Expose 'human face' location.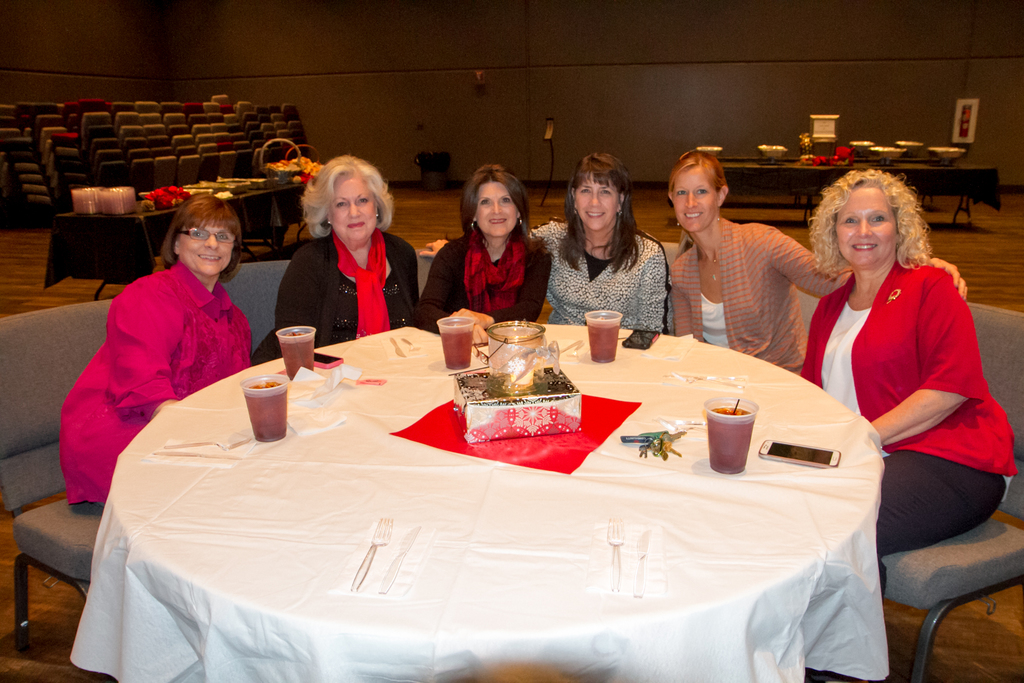
Exposed at region(330, 179, 375, 245).
